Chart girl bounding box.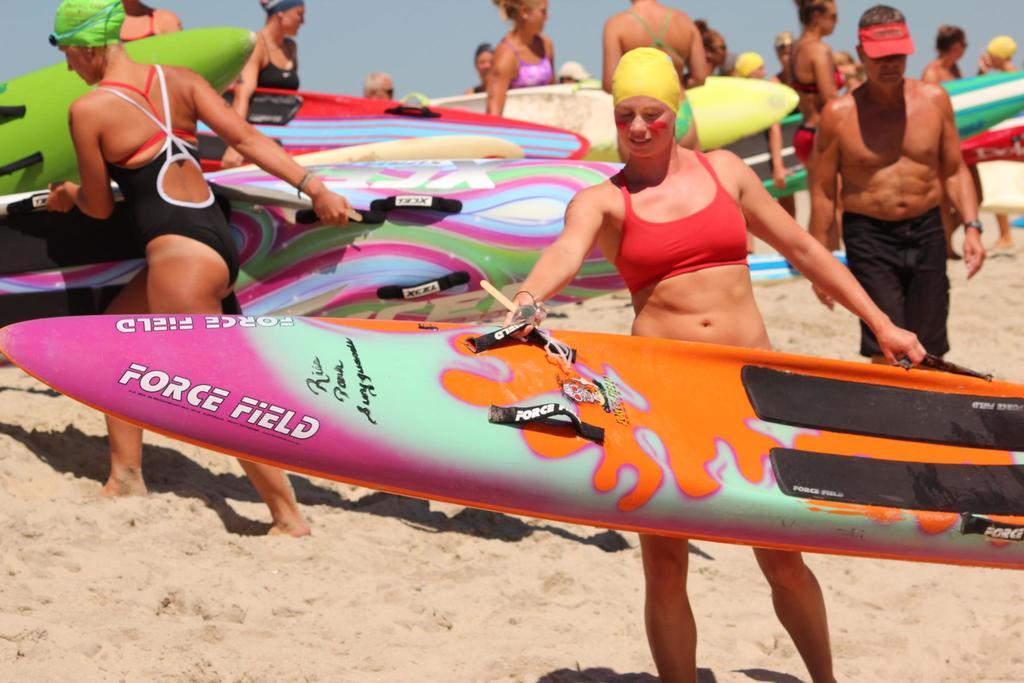
Charted: [502,45,926,682].
